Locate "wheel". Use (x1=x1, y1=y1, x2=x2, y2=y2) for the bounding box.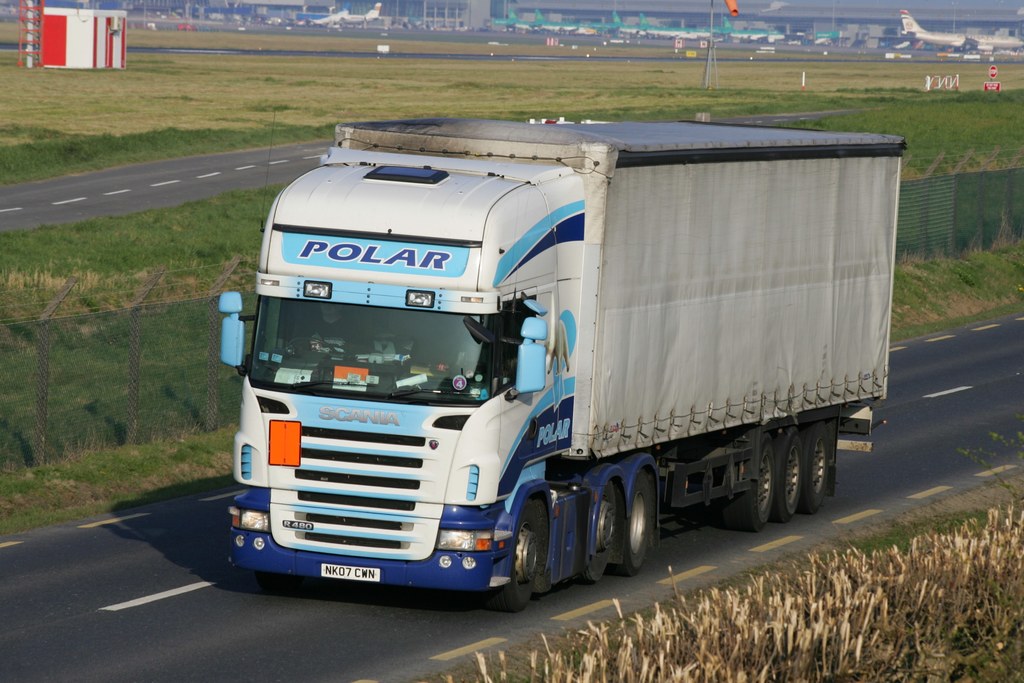
(x1=605, y1=468, x2=655, y2=575).
